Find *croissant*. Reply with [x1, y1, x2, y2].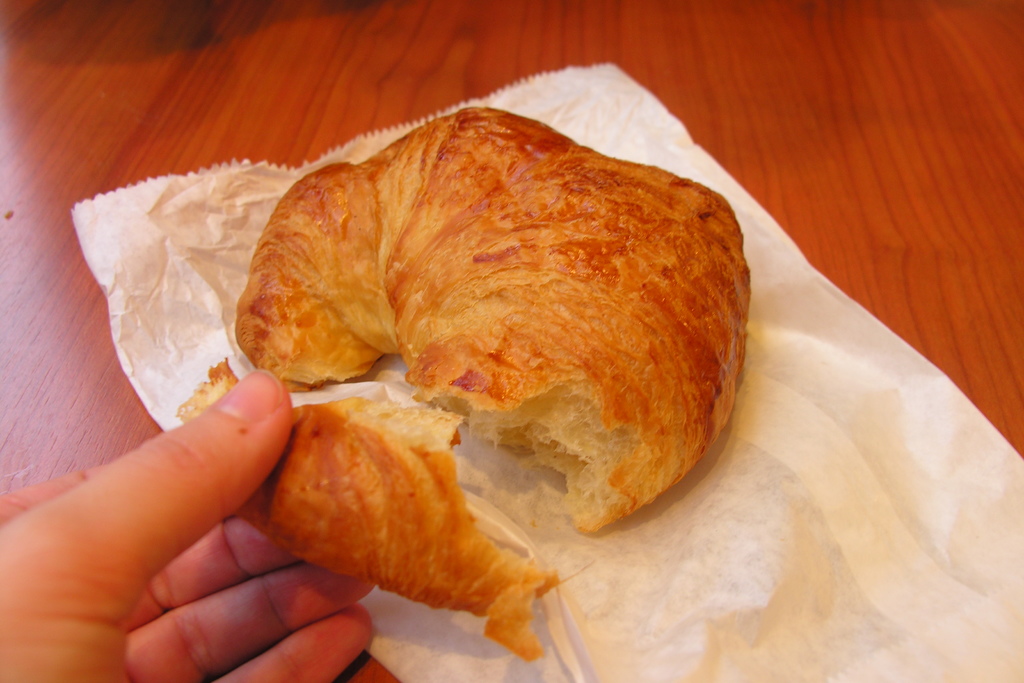
[232, 95, 742, 536].
